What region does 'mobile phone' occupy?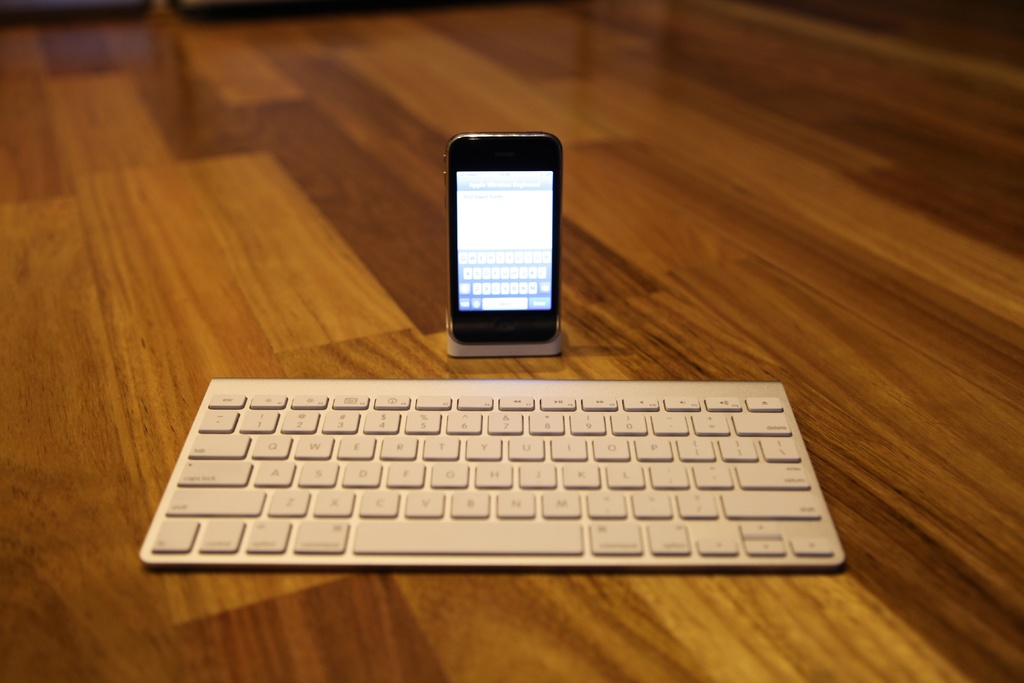
x1=439, y1=122, x2=576, y2=366.
